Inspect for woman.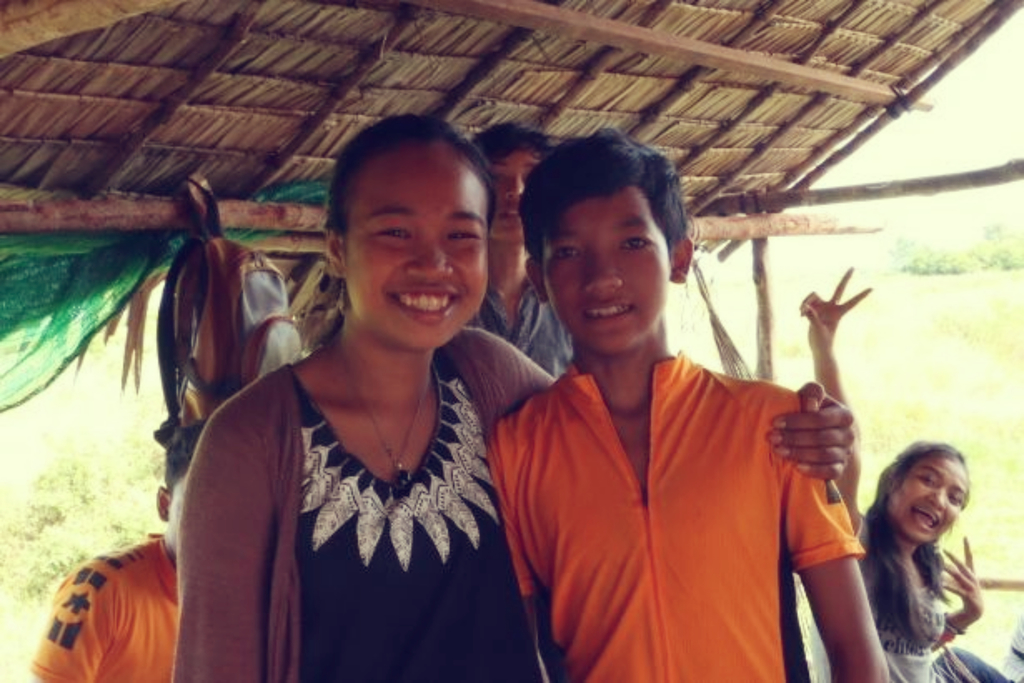
Inspection: [x1=780, y1=263, x2=990, y2=682].
